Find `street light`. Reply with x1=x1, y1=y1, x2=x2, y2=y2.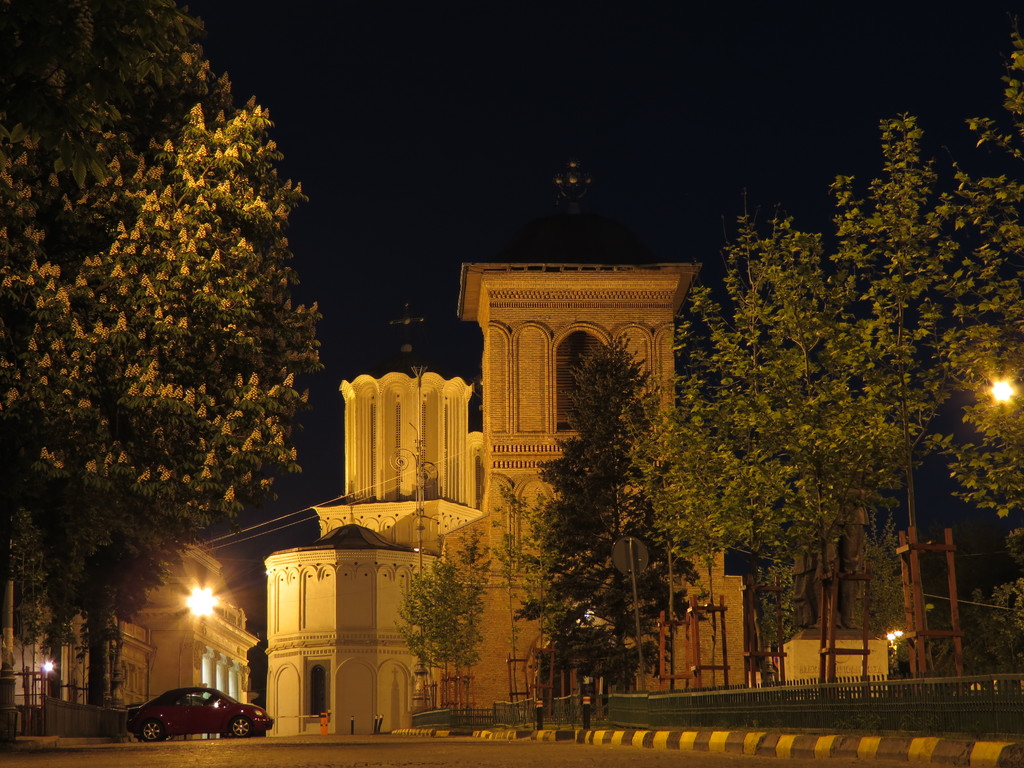
x1=177, y1=585, x2=221, y2=687.
